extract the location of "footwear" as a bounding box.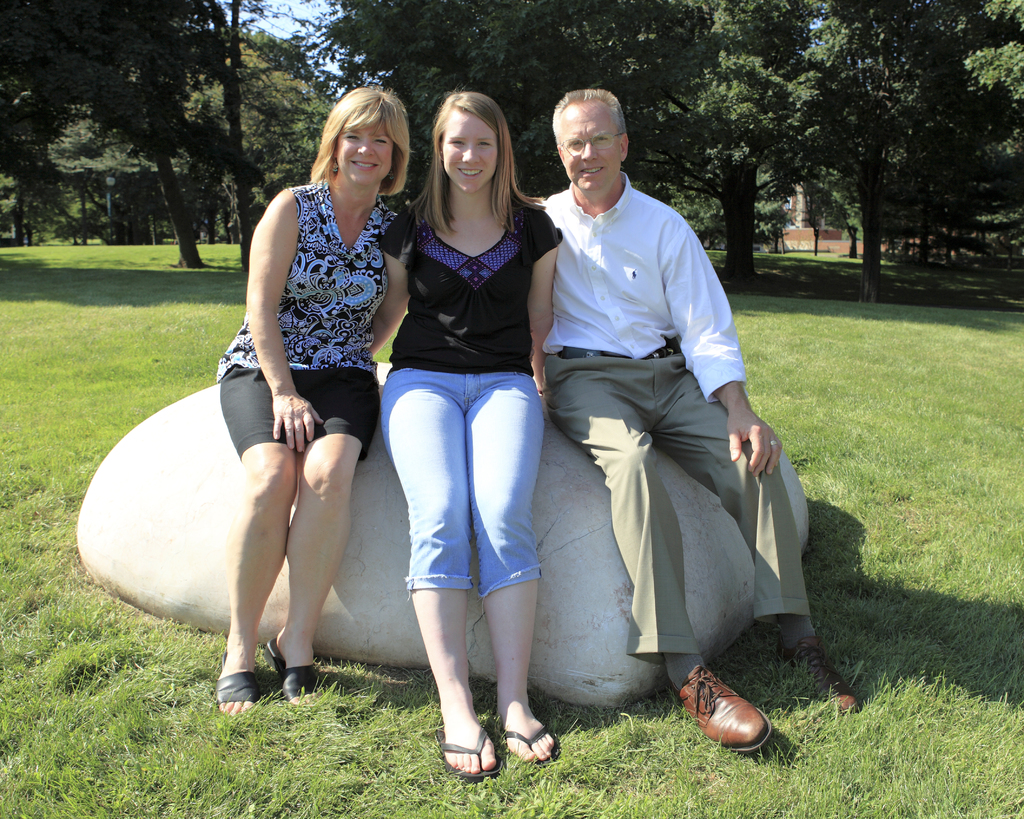
[669, 682, 769, 763].
